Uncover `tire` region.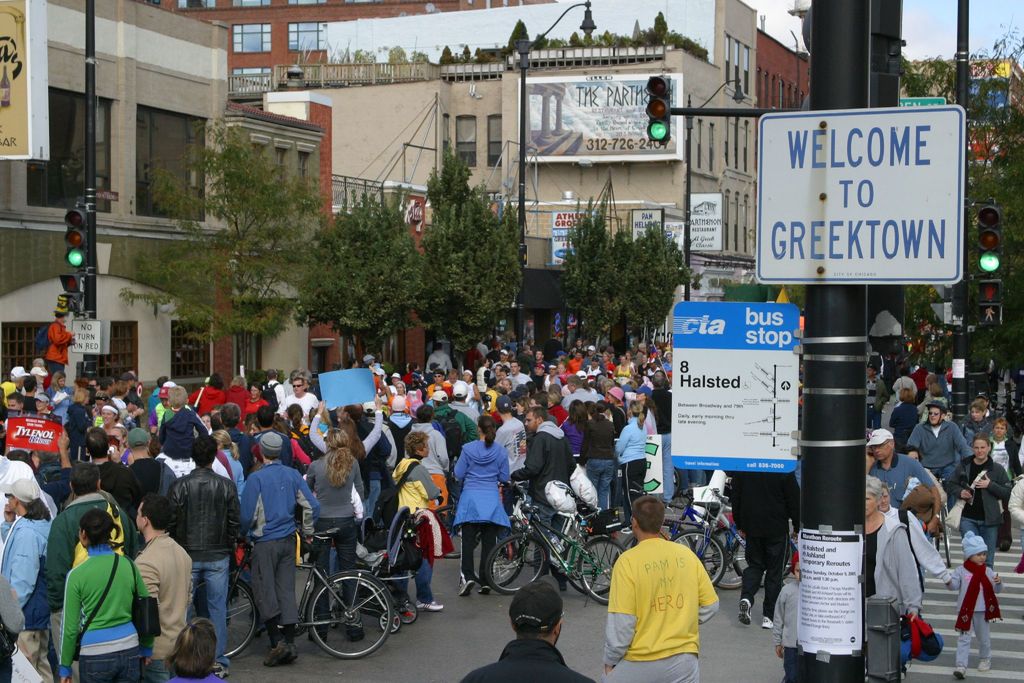
Uncovered: (671,531,726,583).
